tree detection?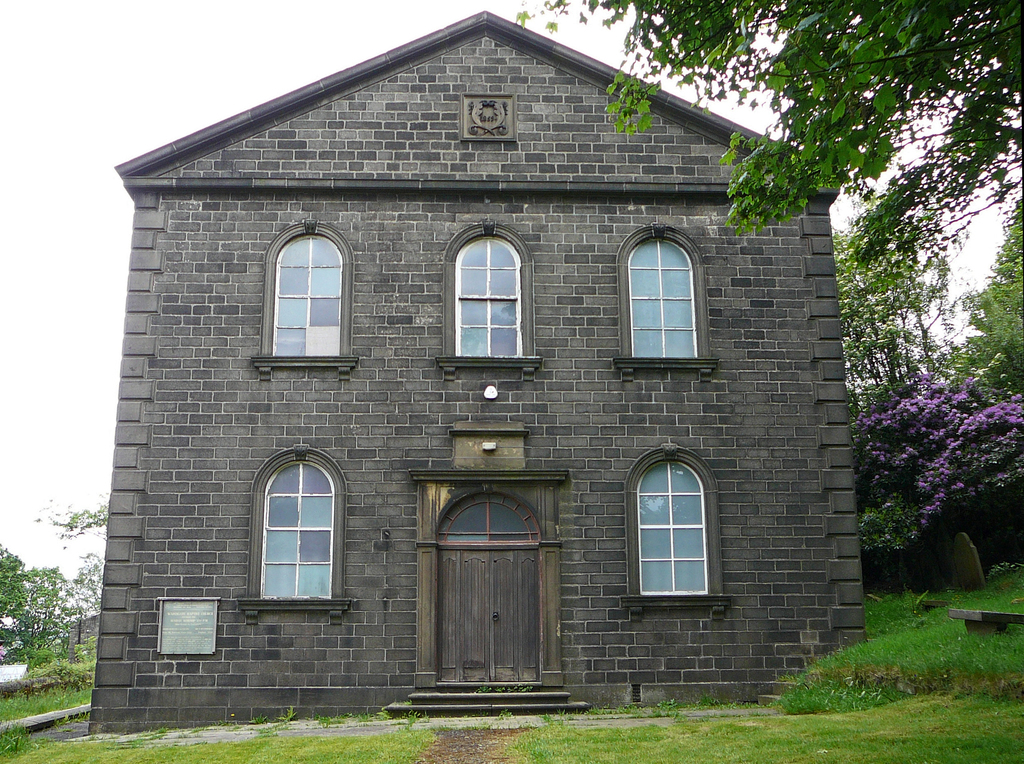
bbox=[1, 546, 38, 630]
